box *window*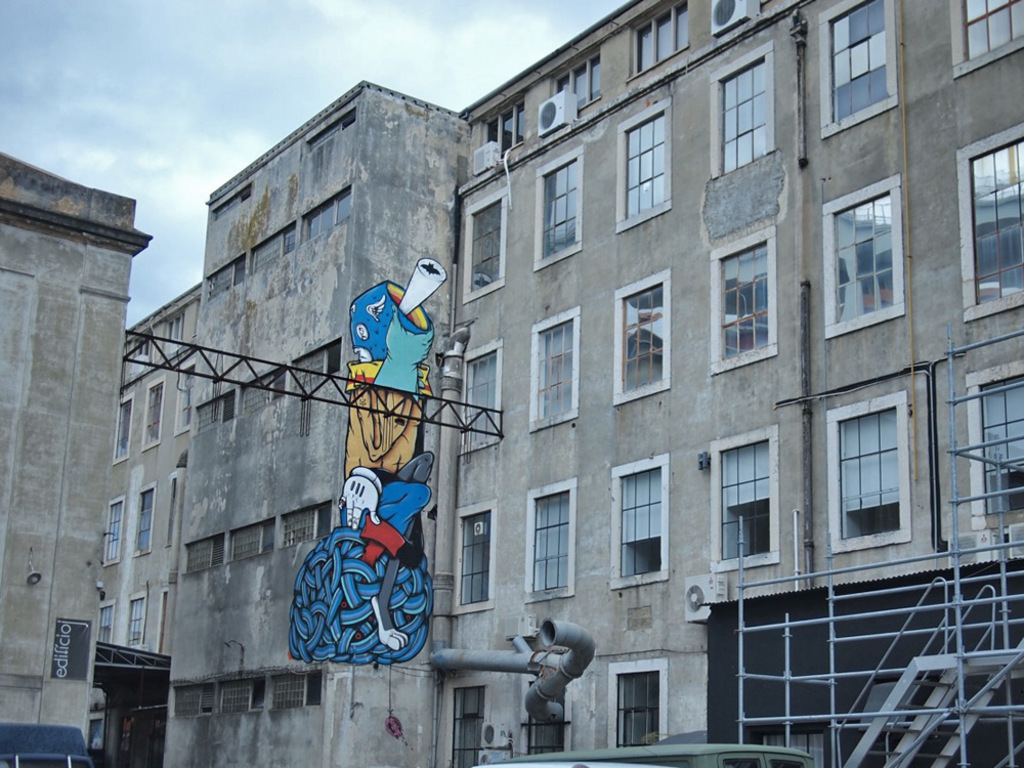
<box>551,42,604,114</box>
